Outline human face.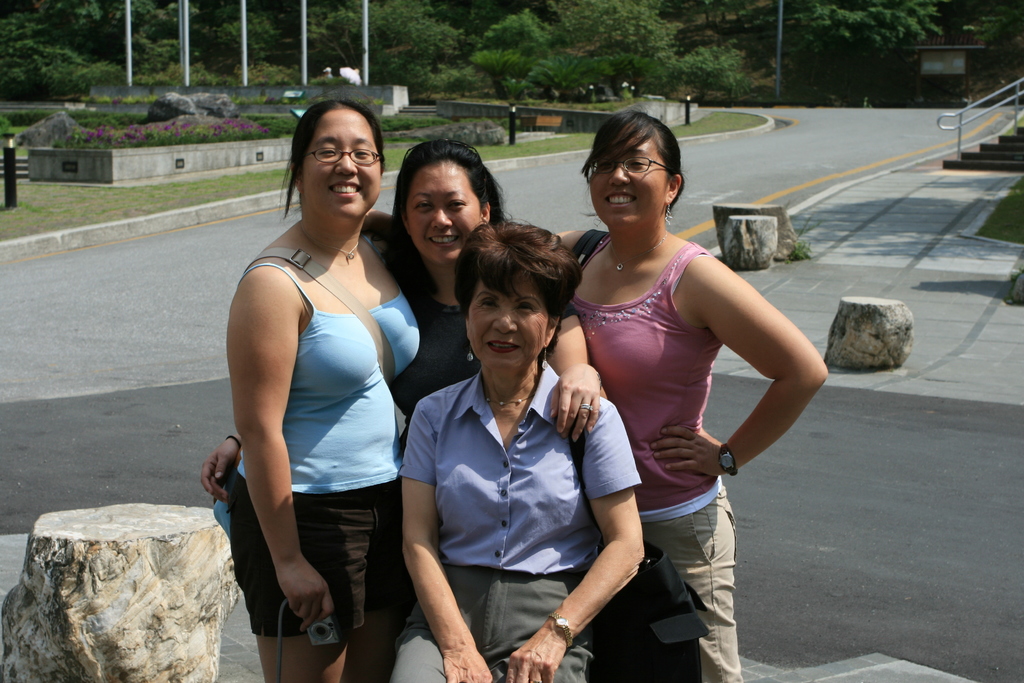
Outline: 593/122/666/233.
